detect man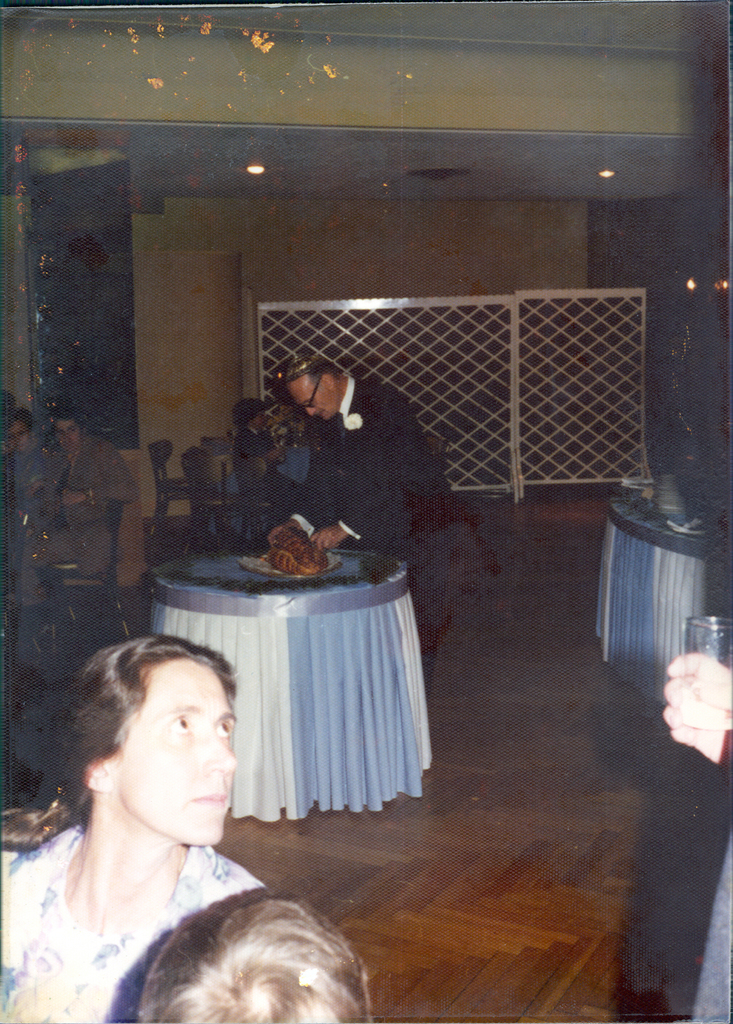
235,347,467,560
